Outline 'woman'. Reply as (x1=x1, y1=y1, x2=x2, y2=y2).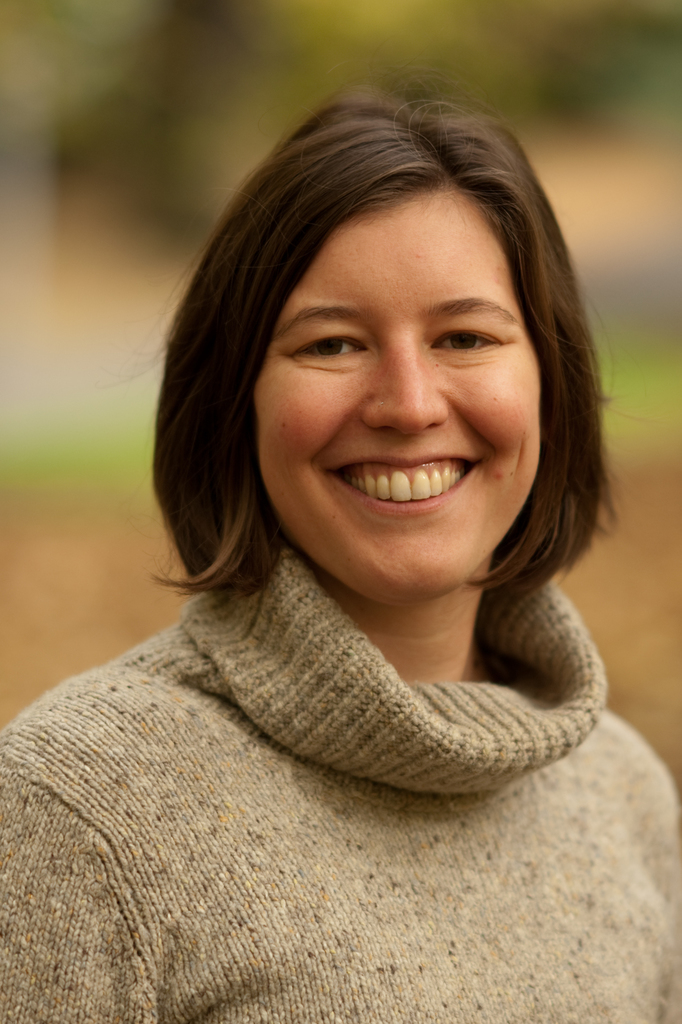
(x1=8, y1=94, x2=676, y2=941).
